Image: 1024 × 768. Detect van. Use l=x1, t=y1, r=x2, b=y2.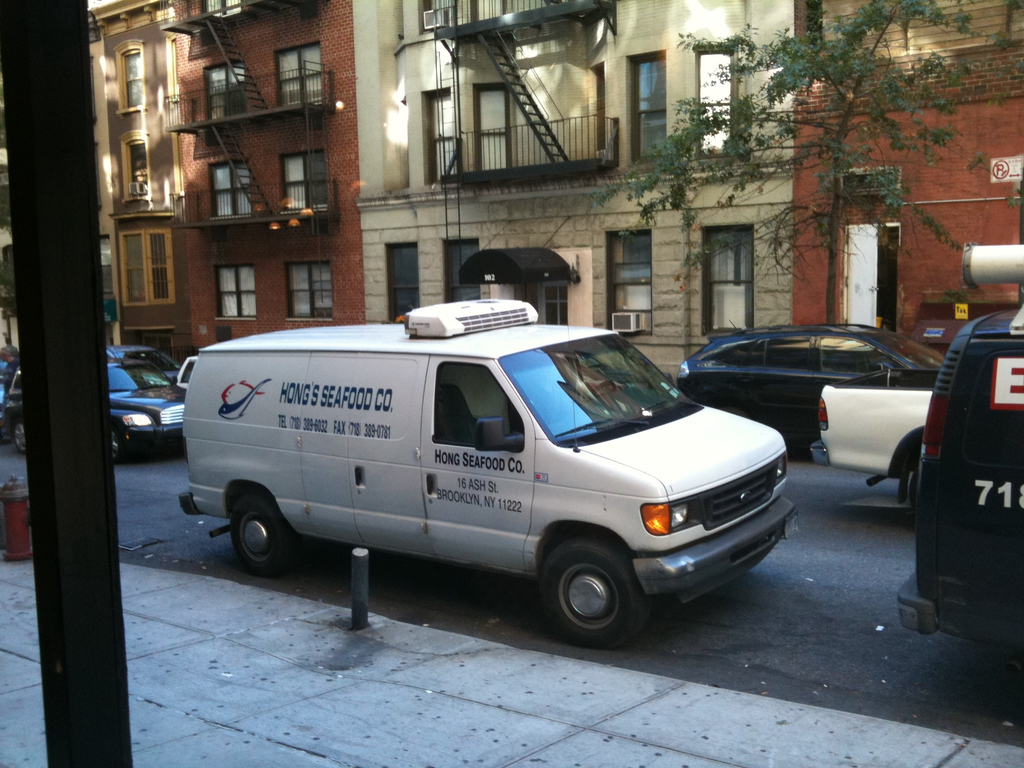
l=177, t=296, r=801, b=652.
